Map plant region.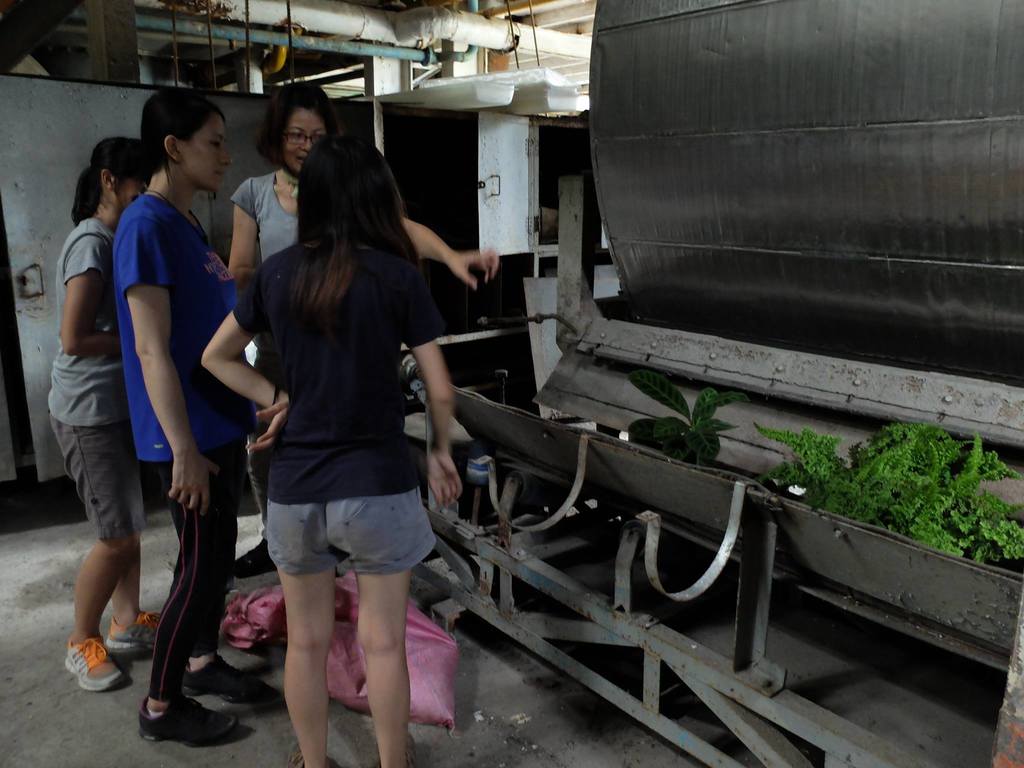
Mapped to [625,368,753,470].
